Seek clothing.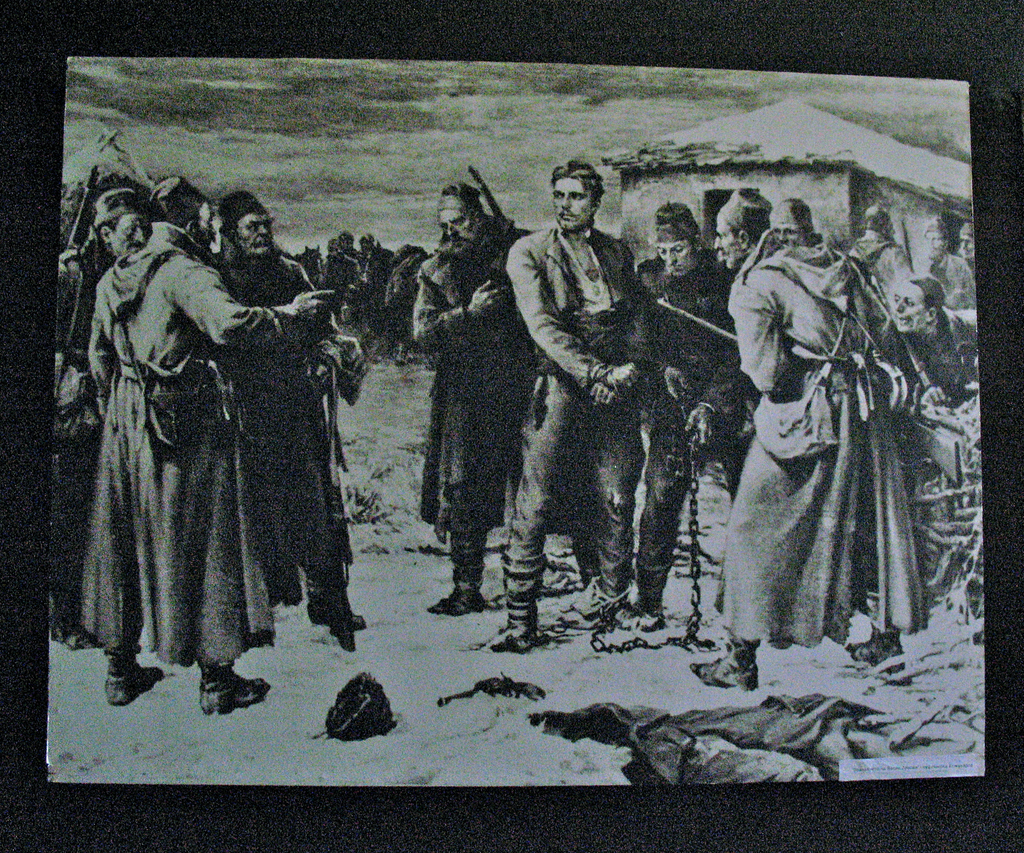
[409,242,536,535].
